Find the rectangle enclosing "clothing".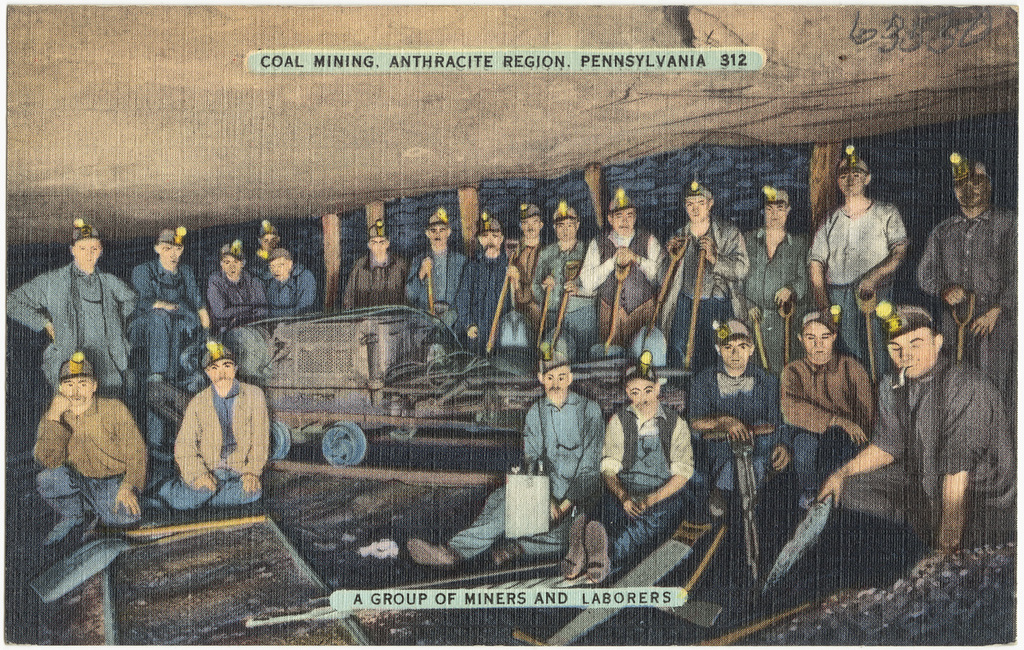
bbox=(801, 186, 902, 378).
